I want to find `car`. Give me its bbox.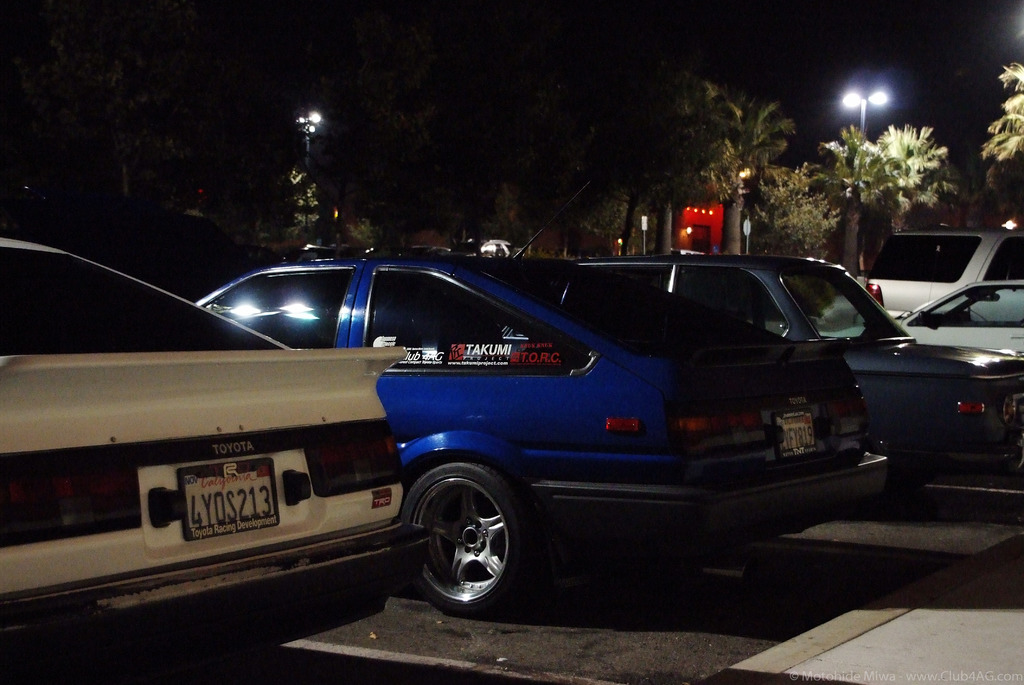
locate(463, 239, 511, 258).
